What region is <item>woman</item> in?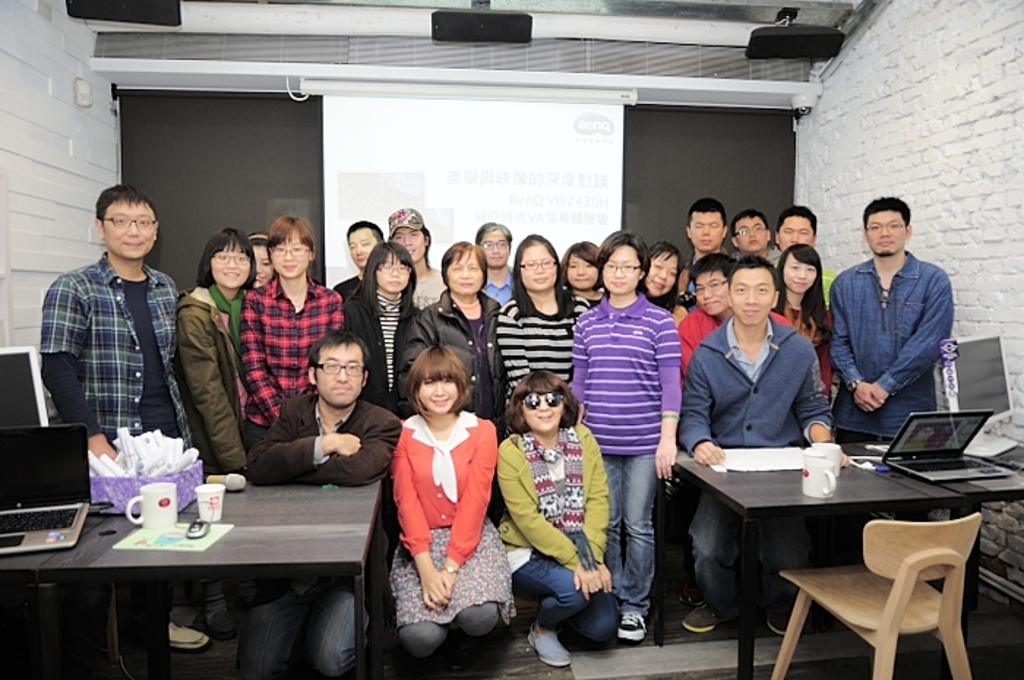
locate(774, 241, 840, 395).
